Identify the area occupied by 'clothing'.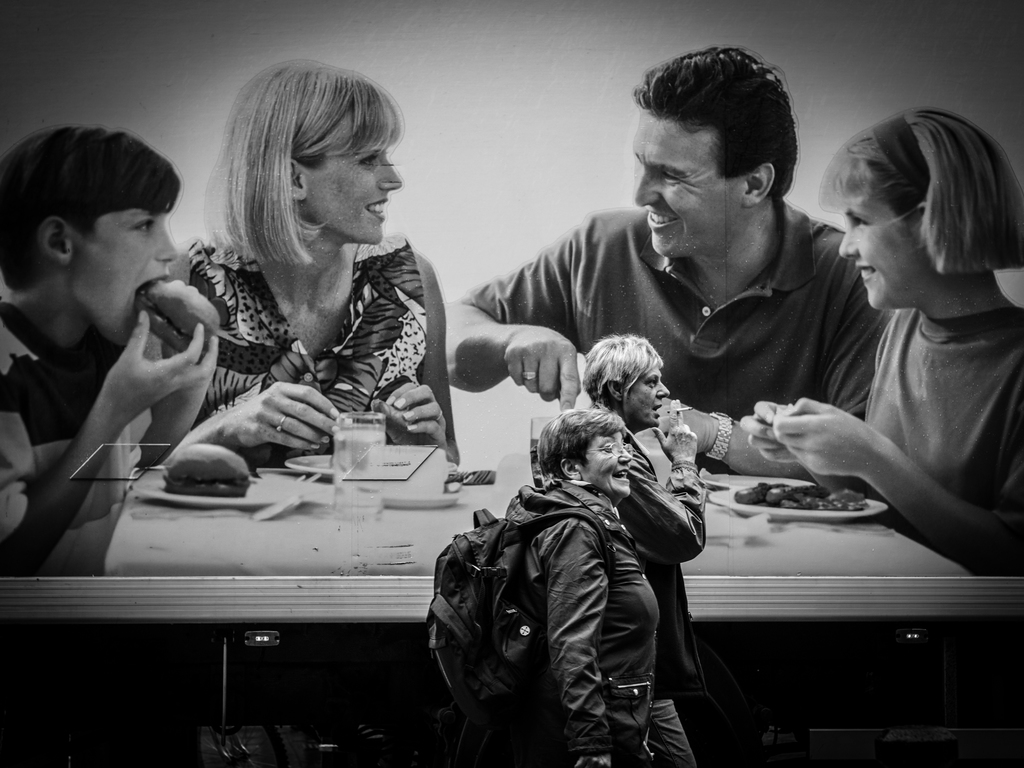
Area: select_region(839, 292, 1021, 535).
